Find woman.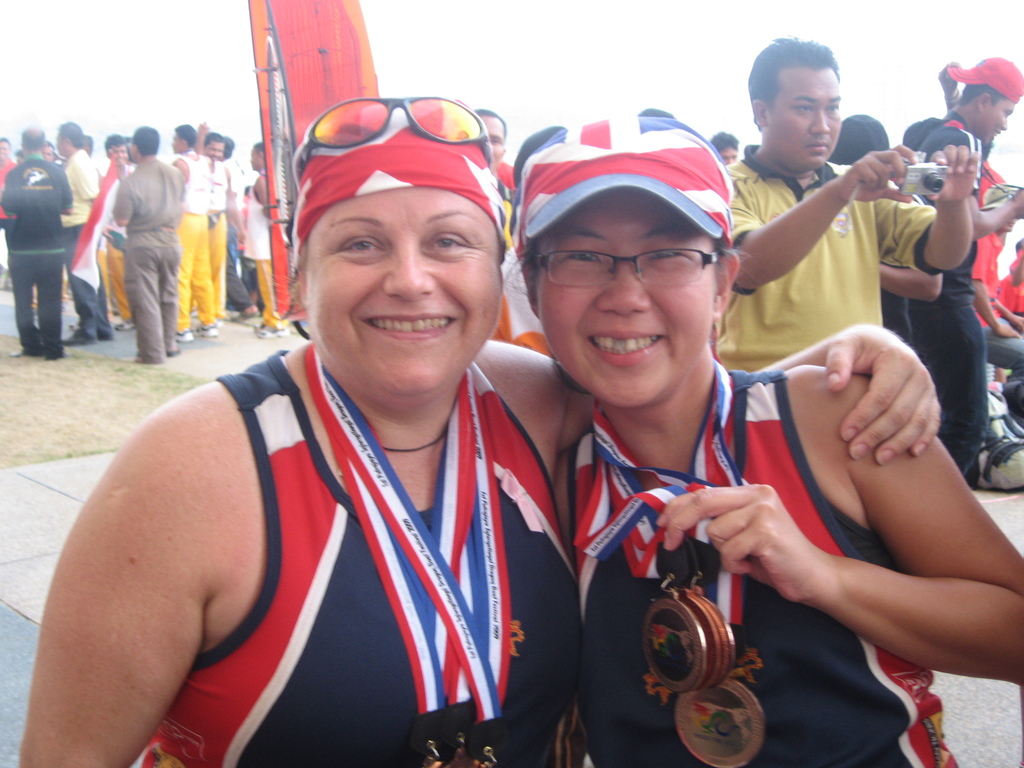
(x1=238, y1=138, x2=291, y2=339).
